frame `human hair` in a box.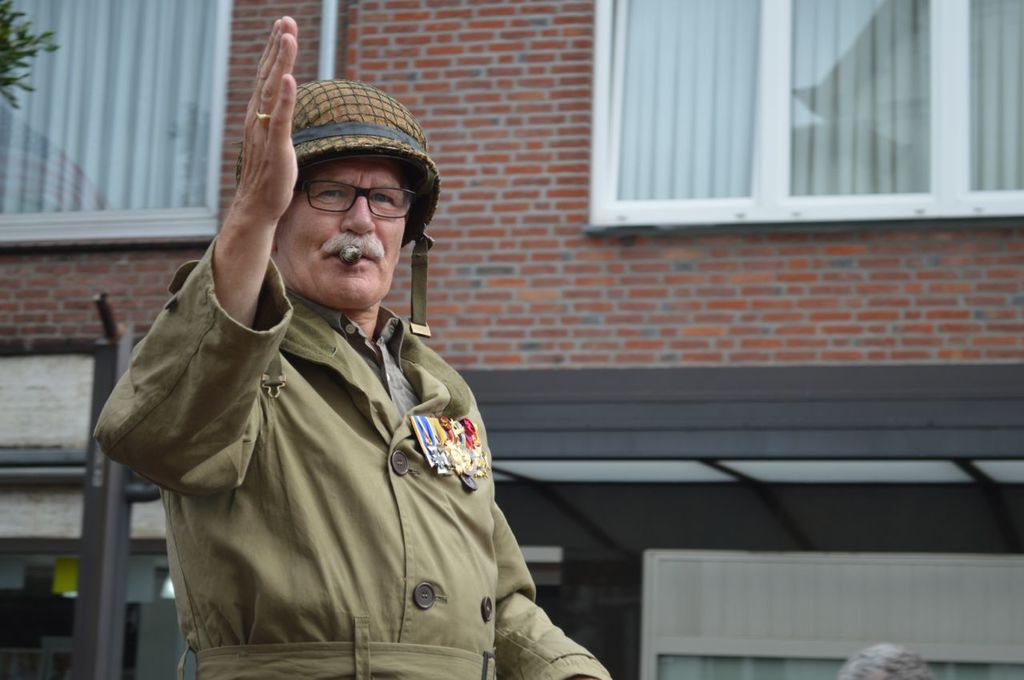
detection(406, 175, 422, 245).
